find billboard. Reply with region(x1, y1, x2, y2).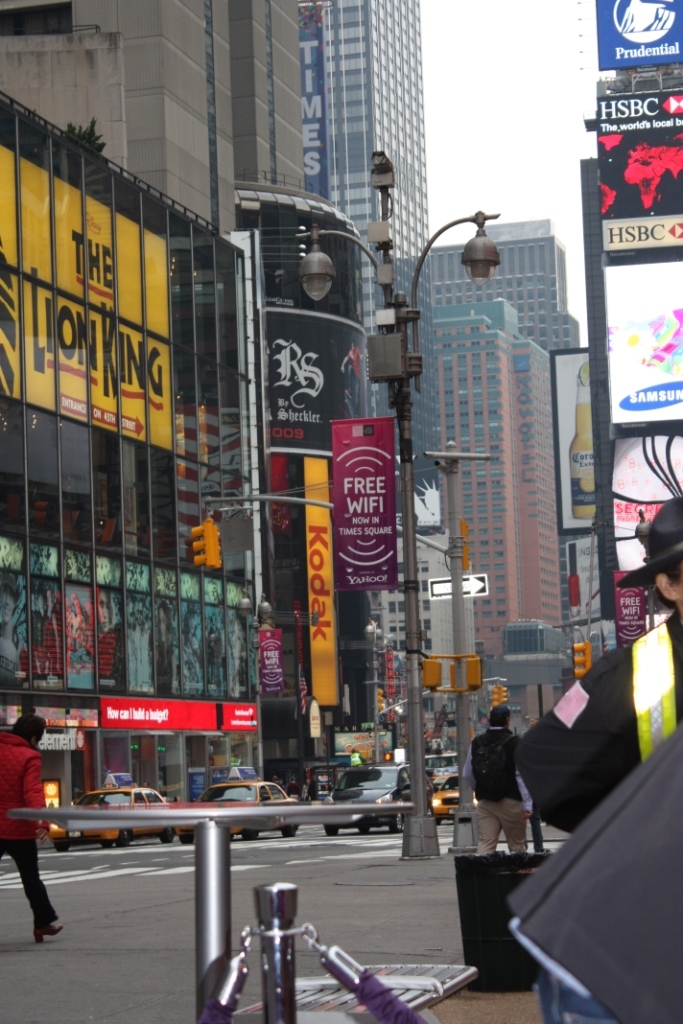
region(296, 456, 349, 713).
